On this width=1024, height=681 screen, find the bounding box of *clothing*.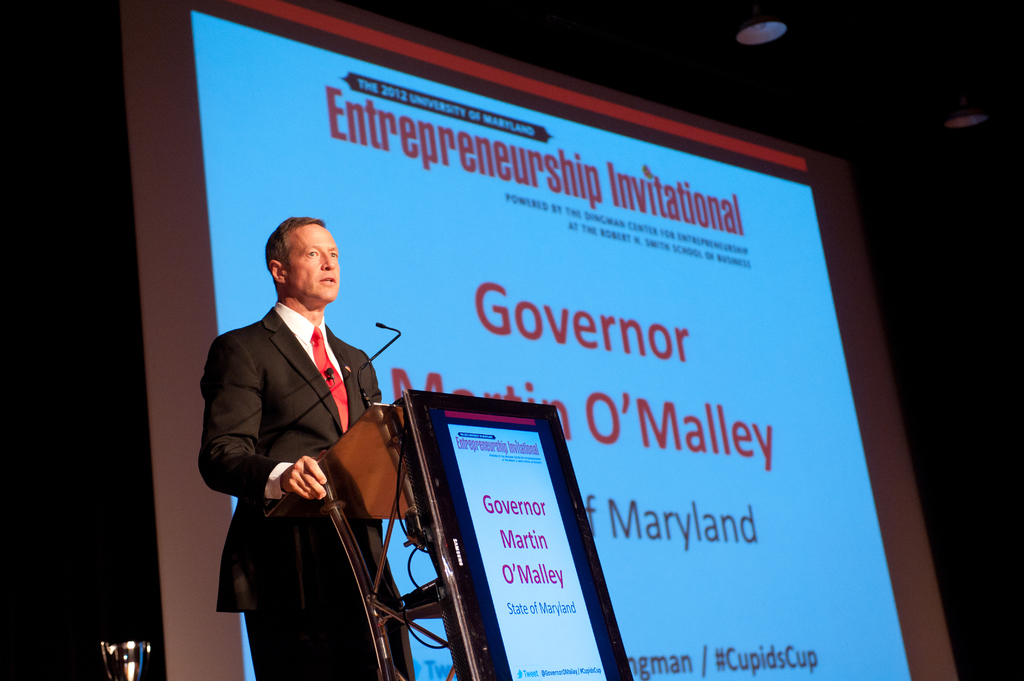
Bounding box: 196/292/438/680.
